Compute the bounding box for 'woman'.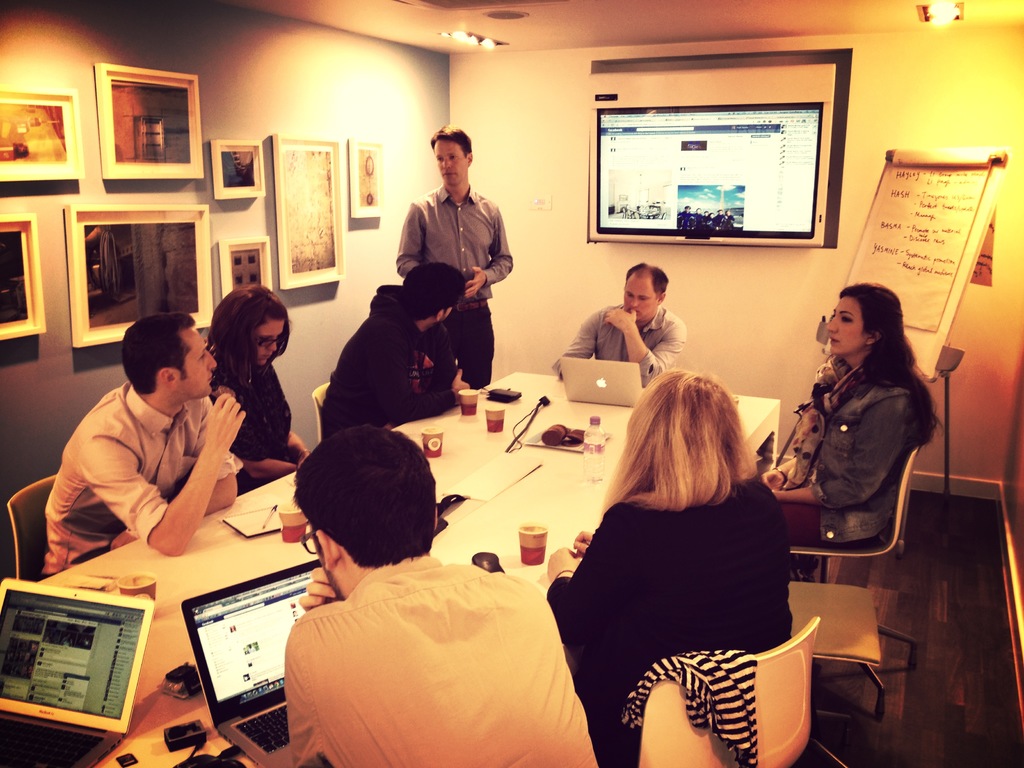
<box>201,284,313,497</box>.
